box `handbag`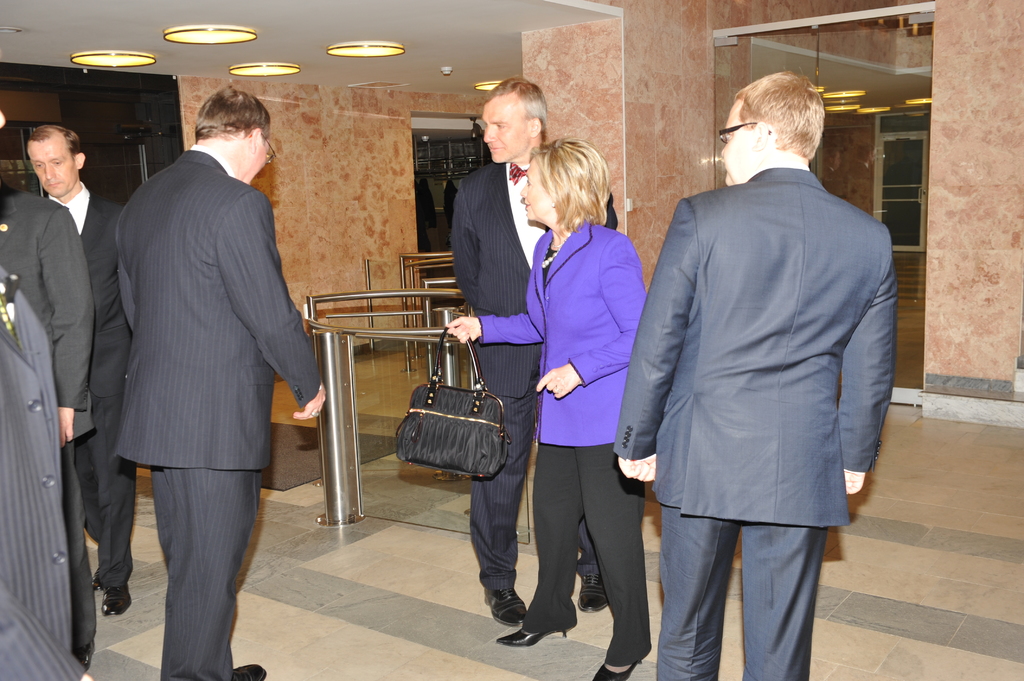
bbox=[395, 323, 516, 486]
